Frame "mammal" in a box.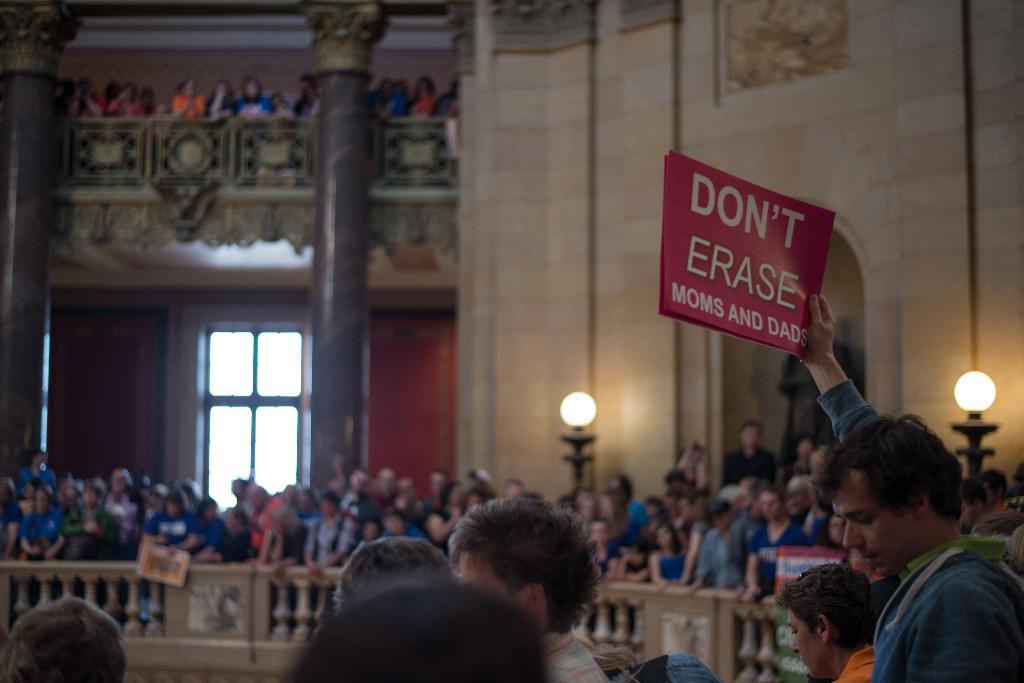
locate(630, 651, 721, 682).
